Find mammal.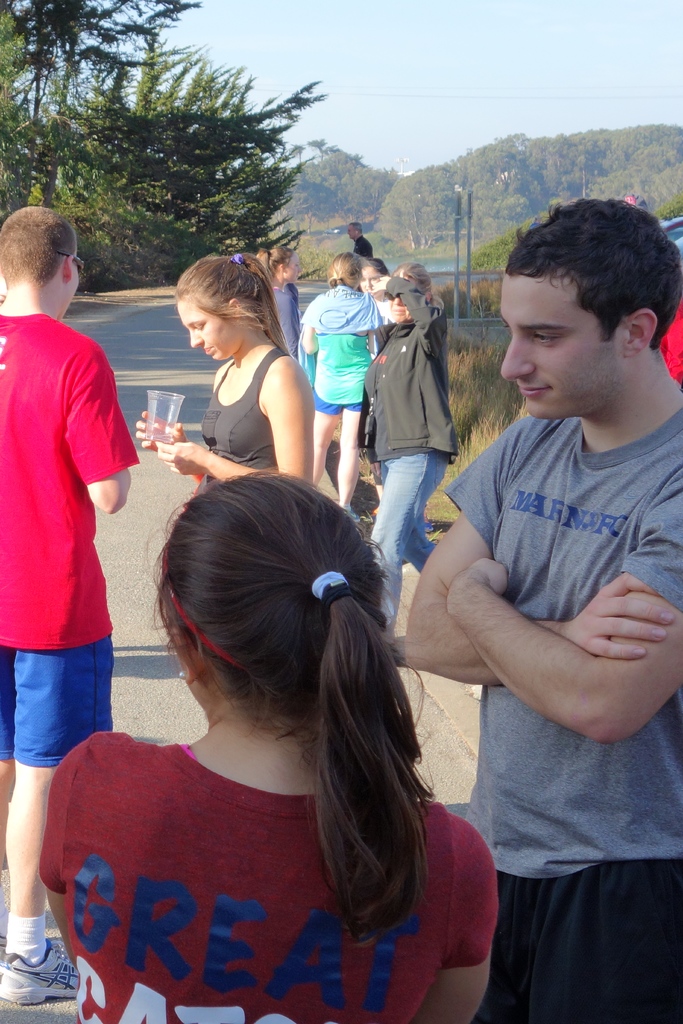
box(302, 249, 388, 504).
